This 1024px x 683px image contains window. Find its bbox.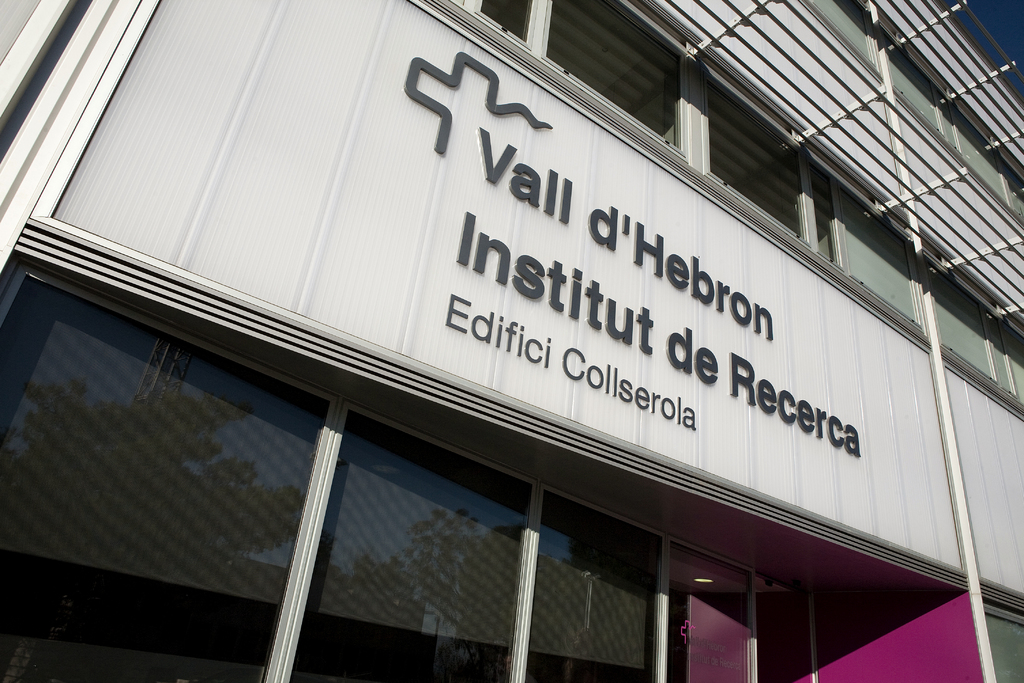
l=928, t=265, r=1000, b=388.
